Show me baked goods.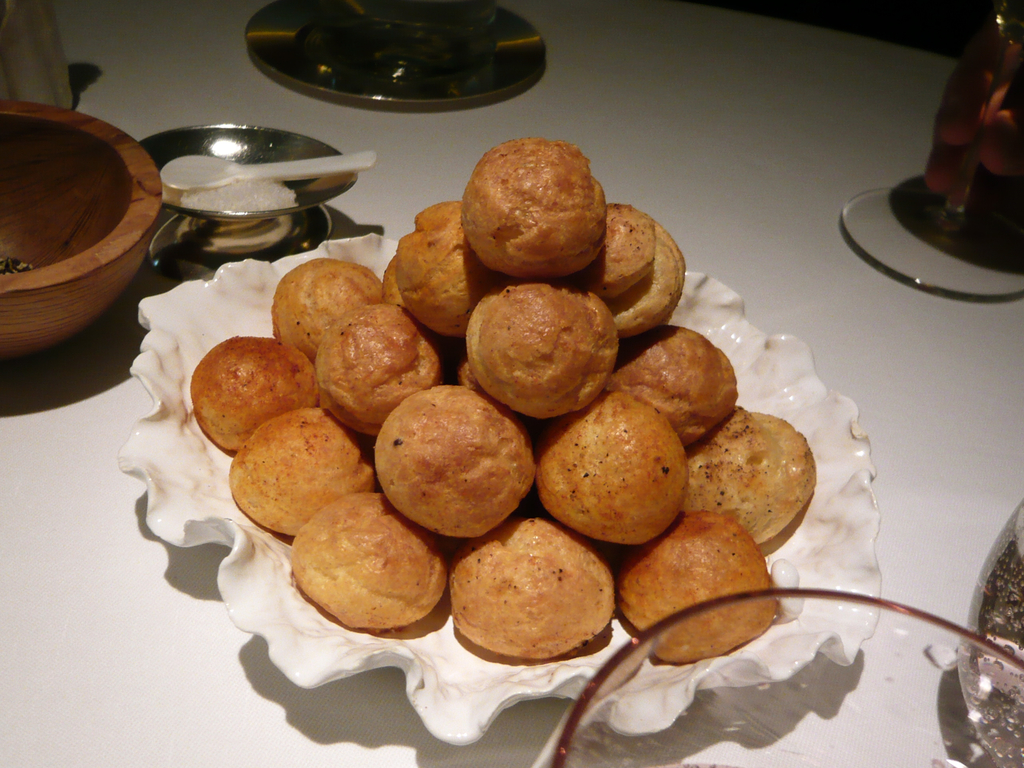
baked goods is here: 226/404/376/536.
